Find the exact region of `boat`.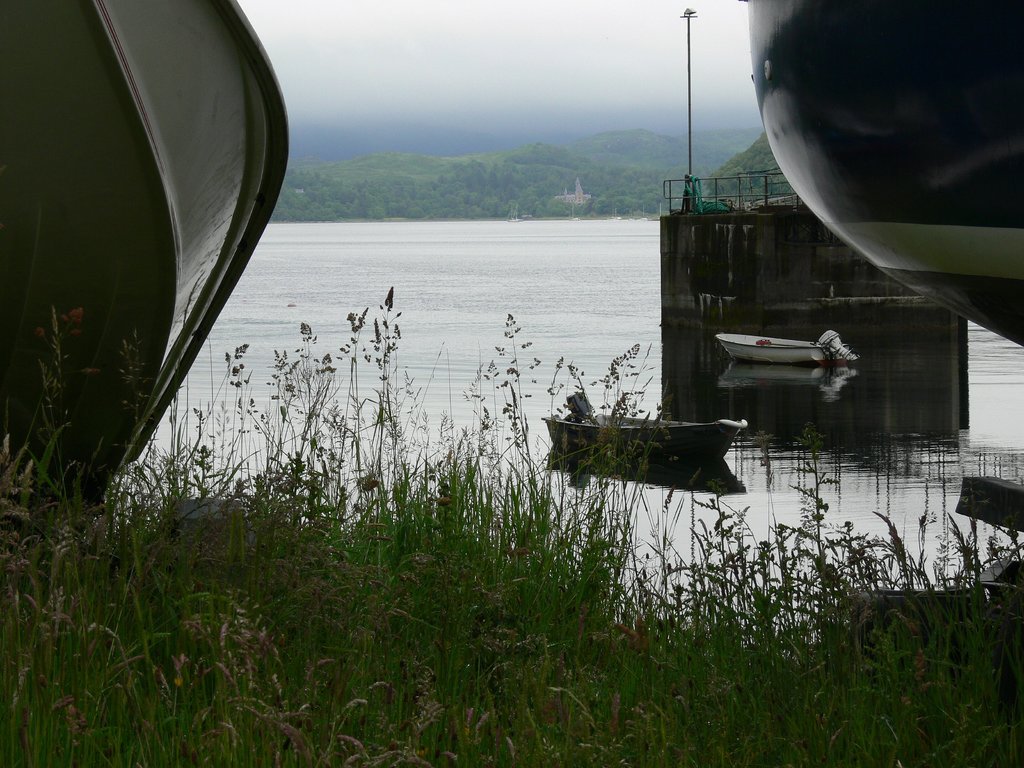
Exact region: detection(541, 407, 750, 476).
